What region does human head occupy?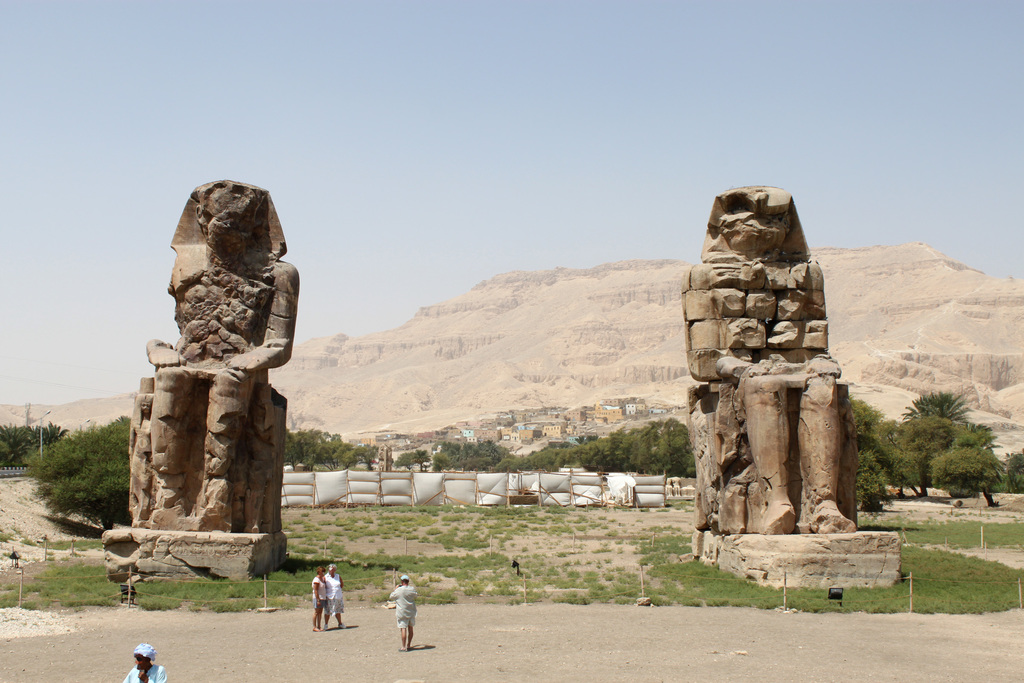
locate(327, 565, 336, 575).
